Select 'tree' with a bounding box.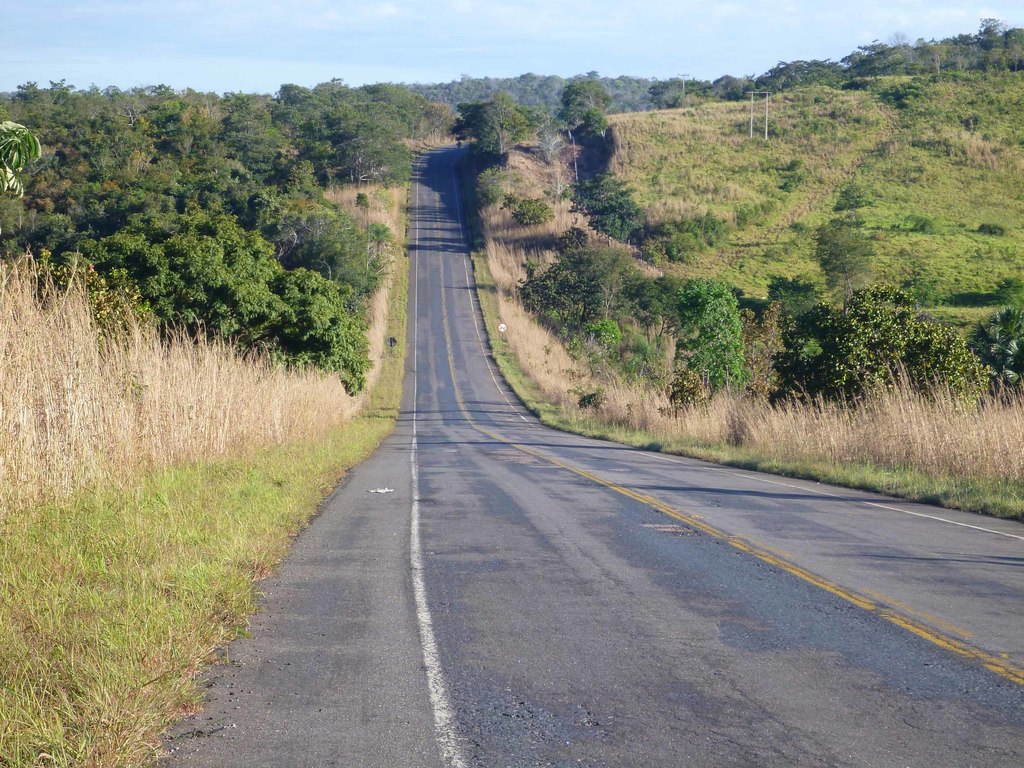
1, 203, 147, 269.
